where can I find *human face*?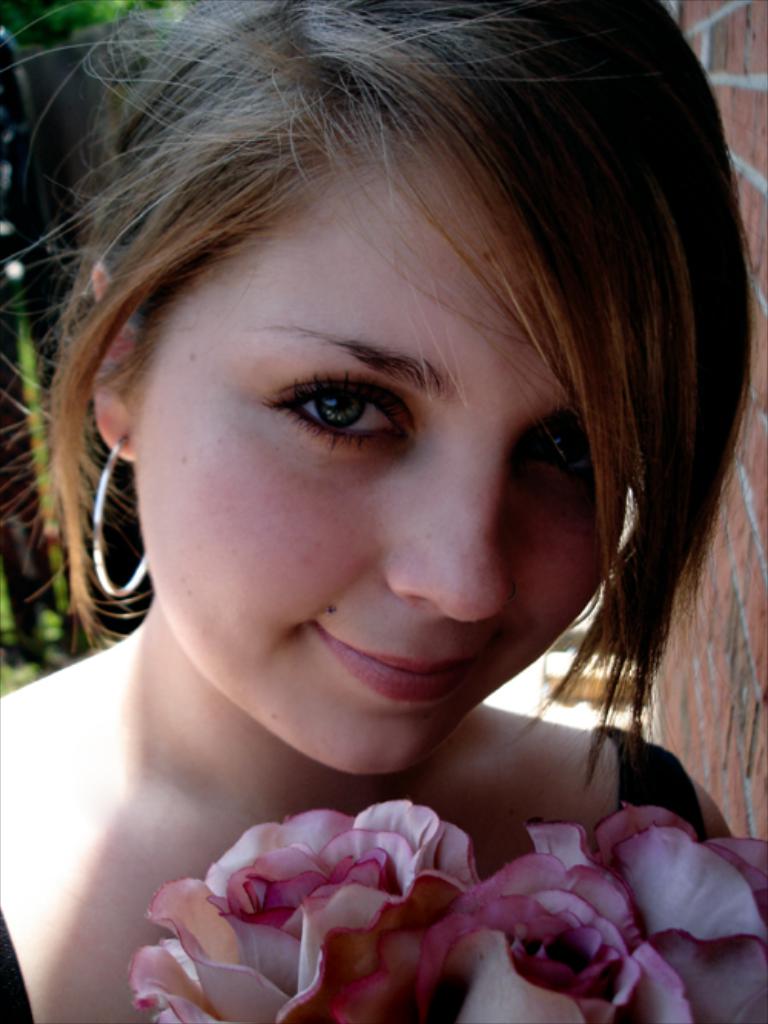
You can find it at bbox=[137, 124, 645, 778].
